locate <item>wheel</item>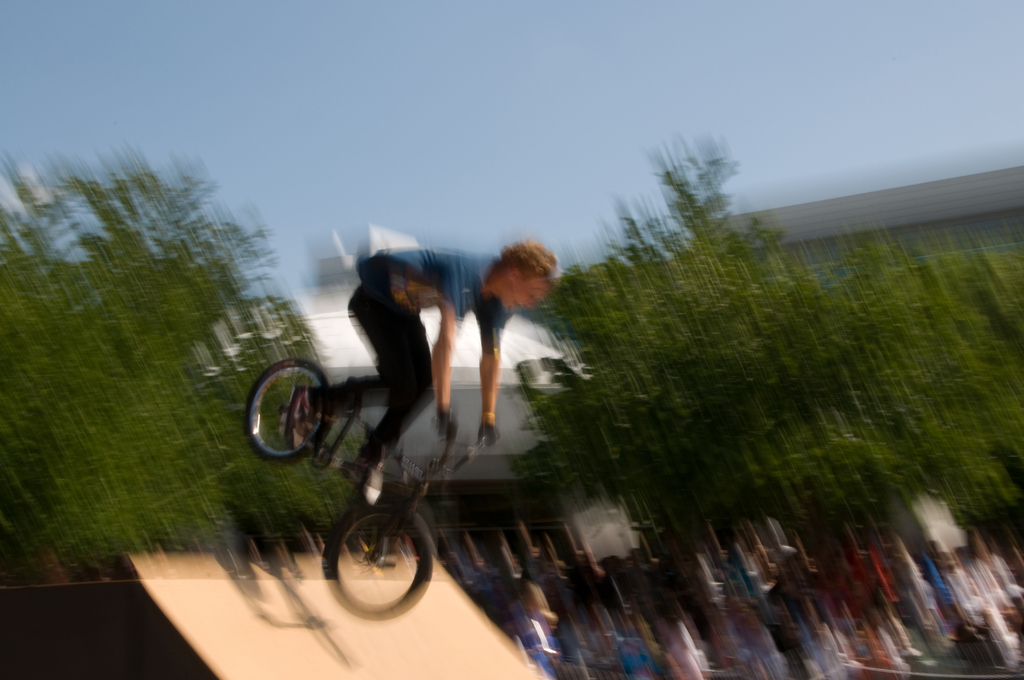
{"left": 247, "top": 357, "right": 332, "bottom": 466}
